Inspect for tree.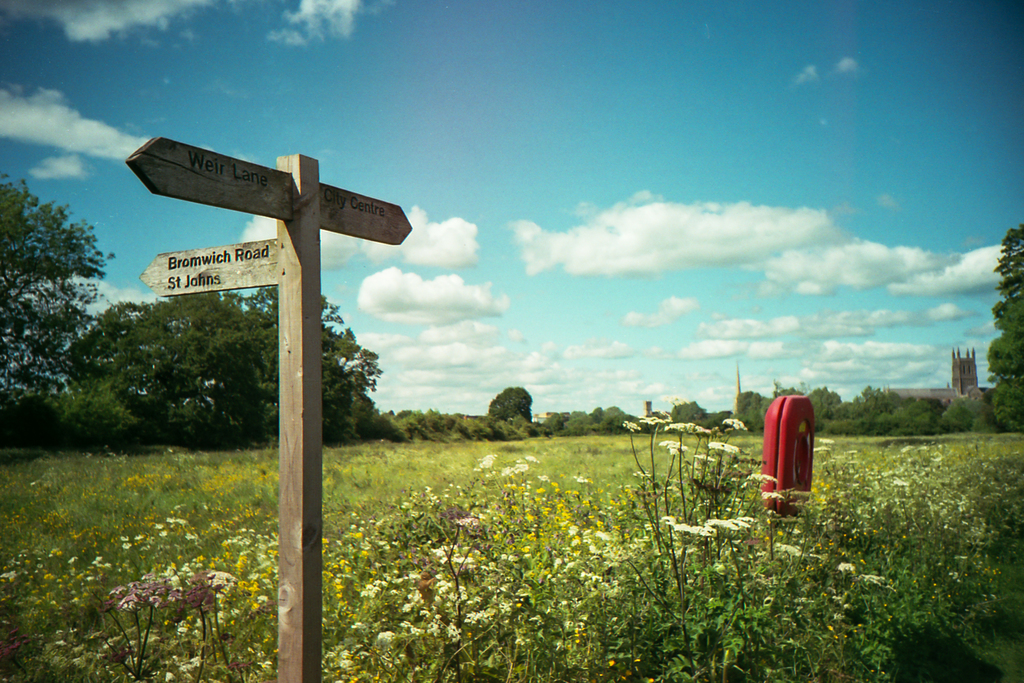
Inspection: rect(986, 216, 1023, 431).
